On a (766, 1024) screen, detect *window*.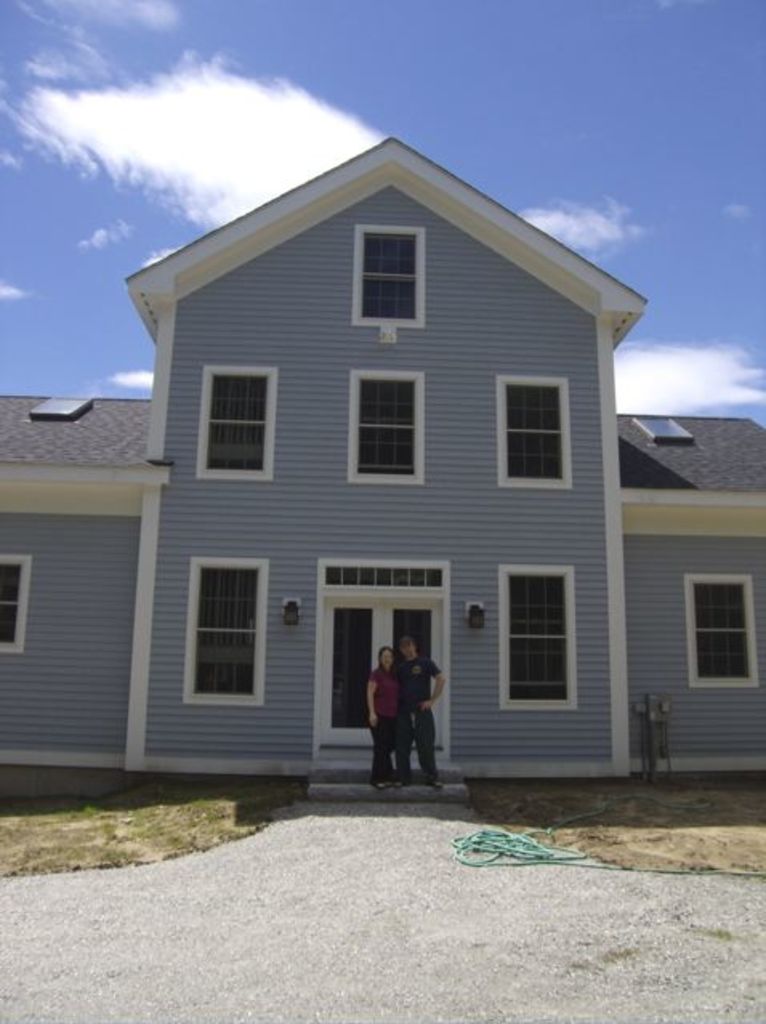
region(184, 562, 260, 699).
